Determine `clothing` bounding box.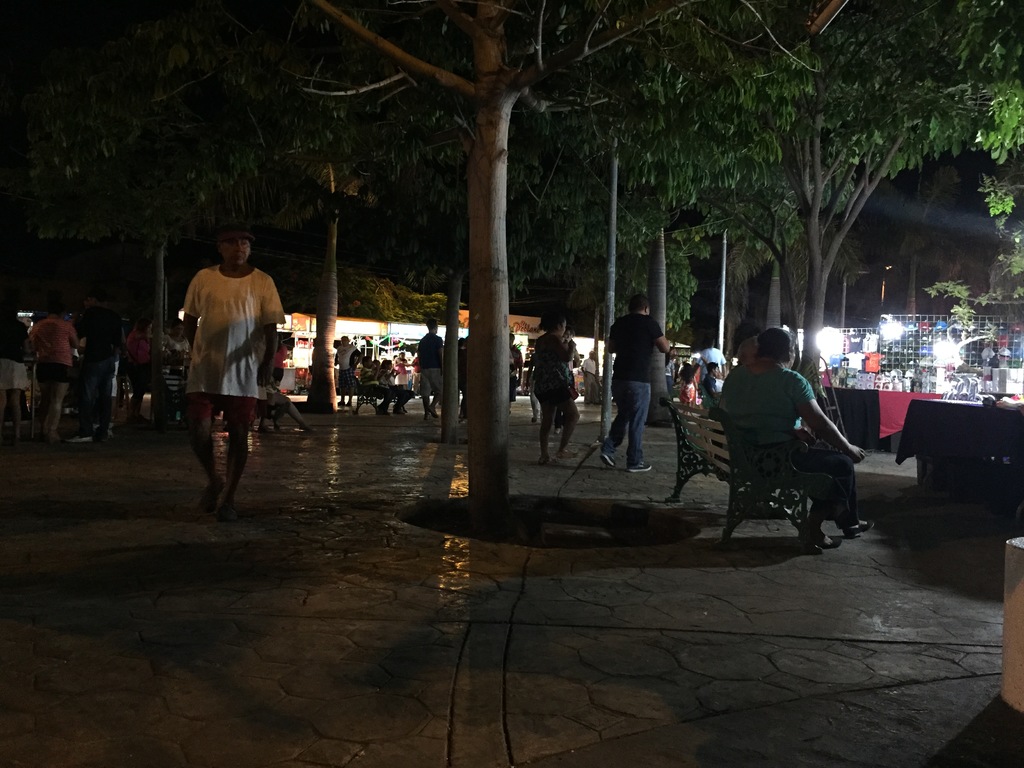
Determined: 696 345 729 374.
